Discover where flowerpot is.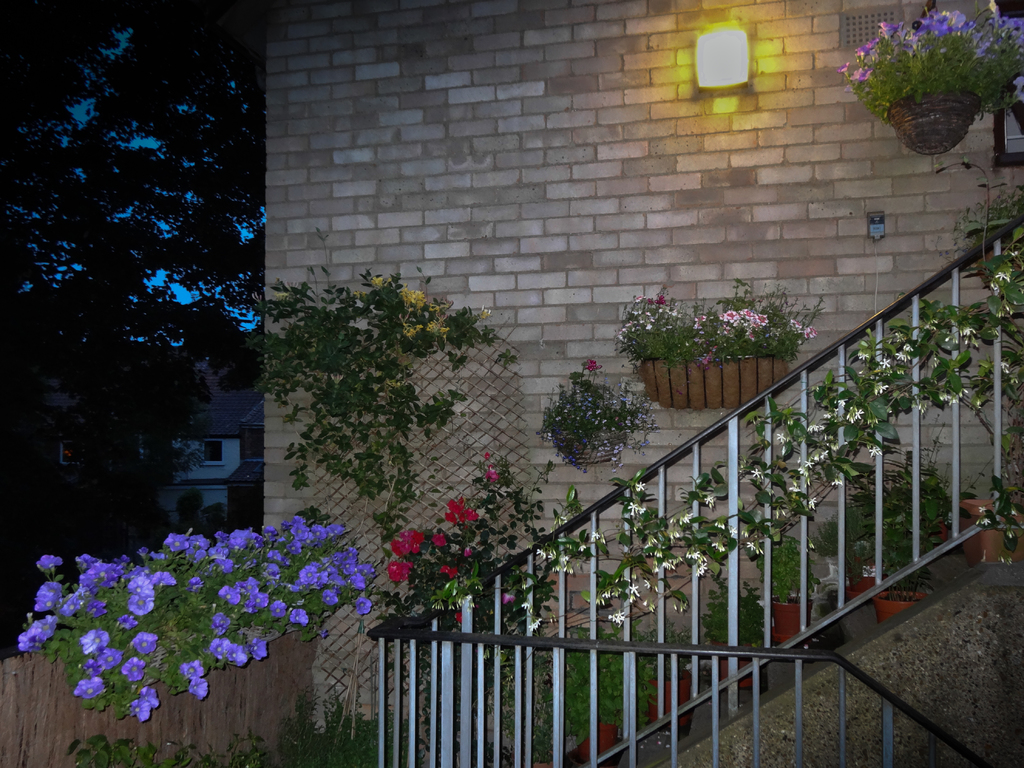
Discovered at [x1=882, y1=84, x2=985, y2=157].
